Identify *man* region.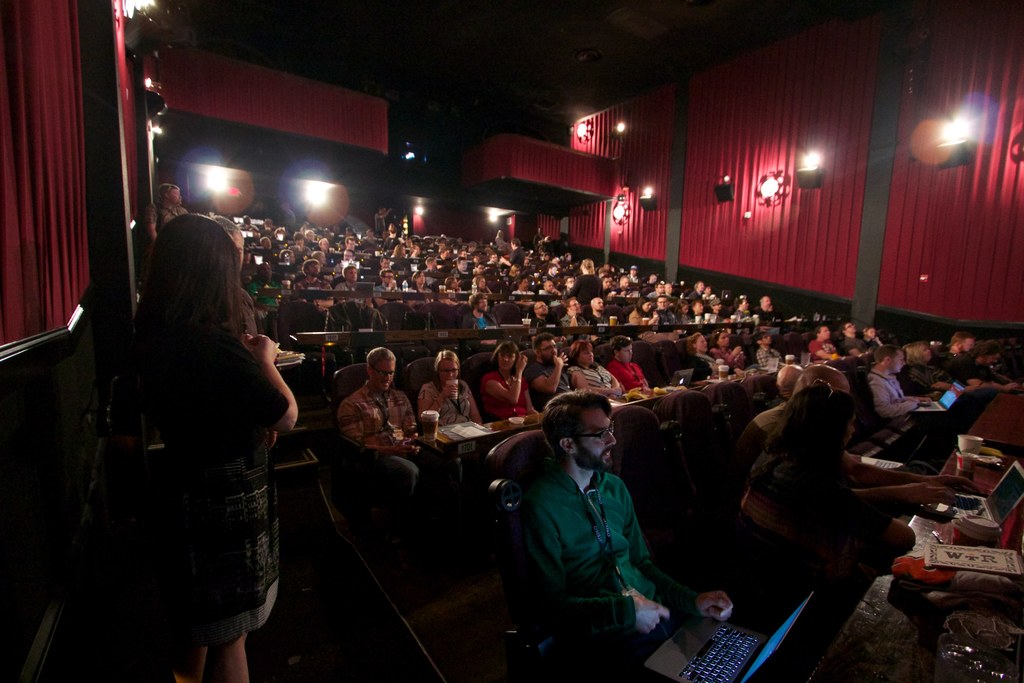
Region: [451, 257, 474, 277].
